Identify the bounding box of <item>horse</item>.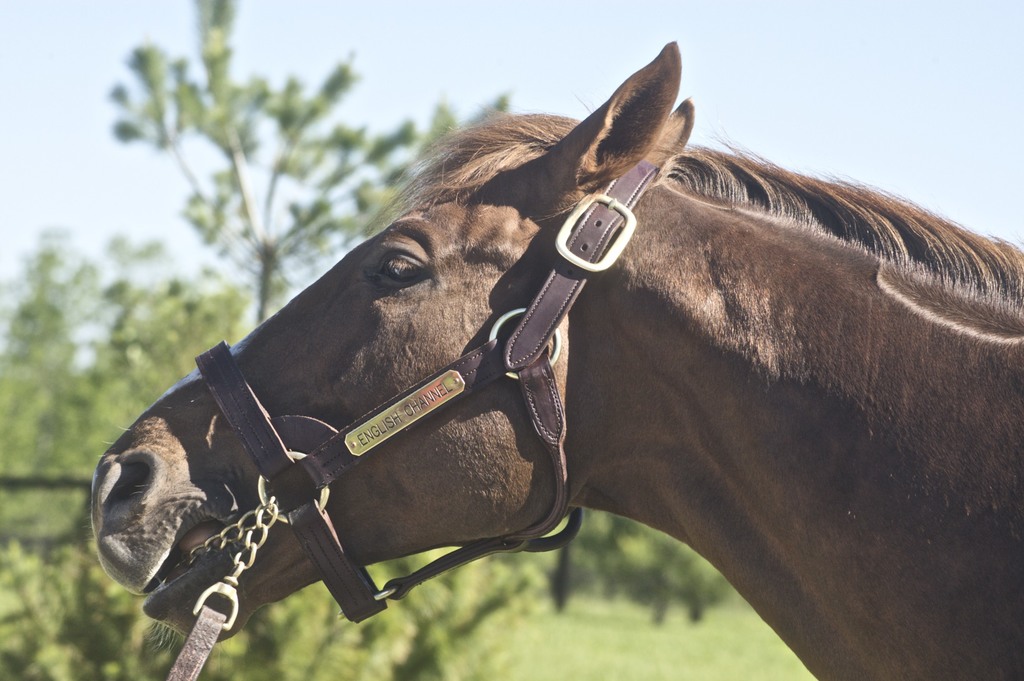
[86,37,1023,680].
